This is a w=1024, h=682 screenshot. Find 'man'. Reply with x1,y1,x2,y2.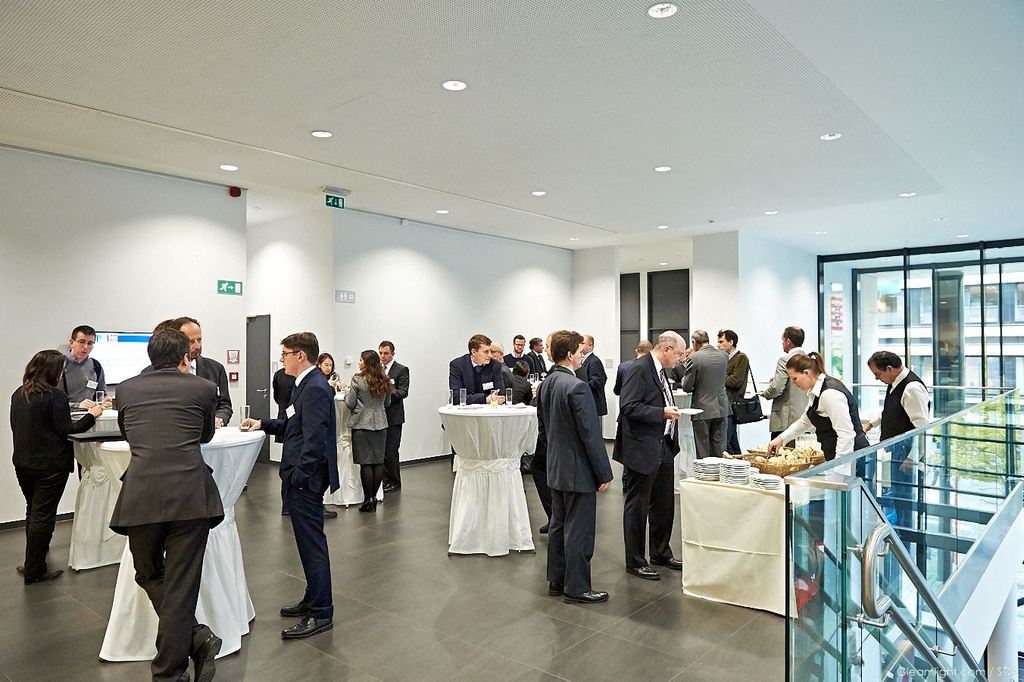
714,326,749,450.
